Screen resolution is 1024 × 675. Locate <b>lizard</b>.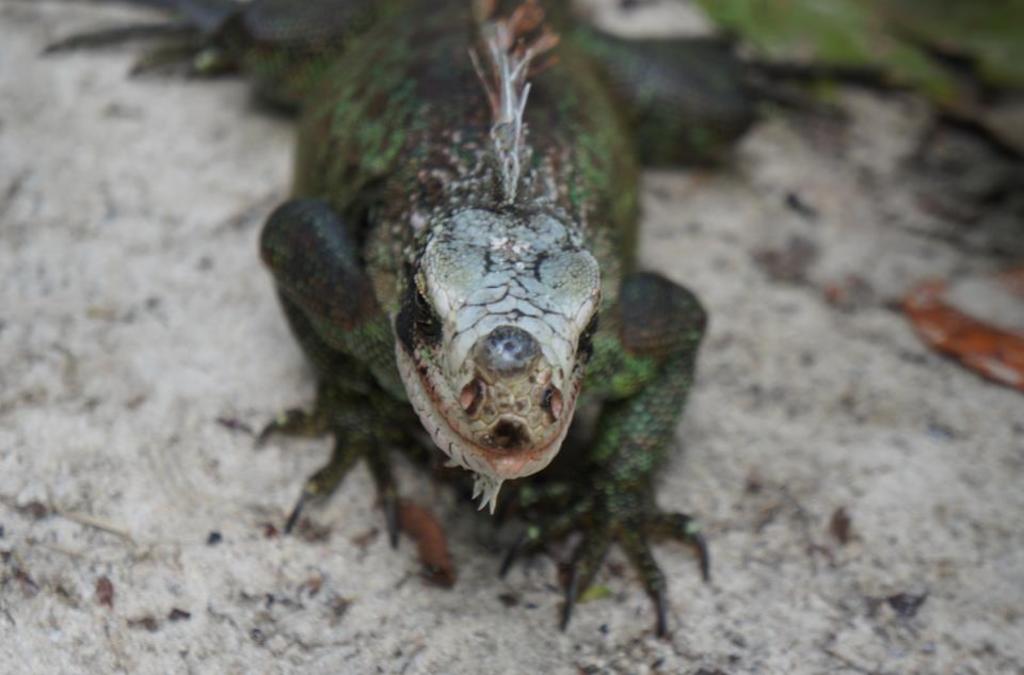
region(41, 2, 764, 631).
